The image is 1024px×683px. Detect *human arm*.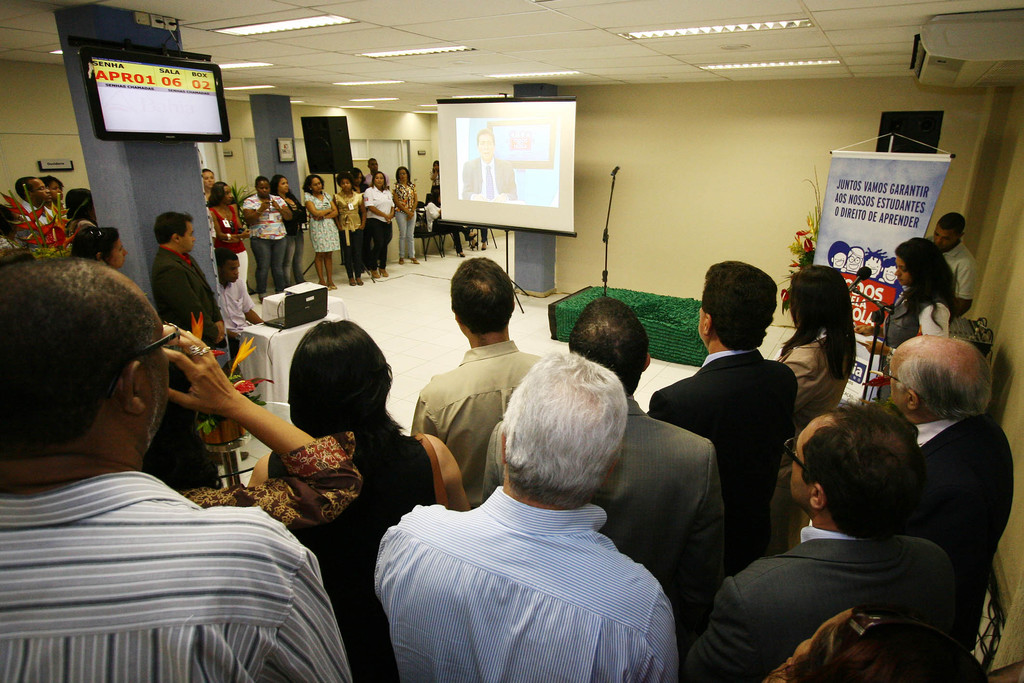
Detection: x1=195 y1=258 x2=231 y2=350.
